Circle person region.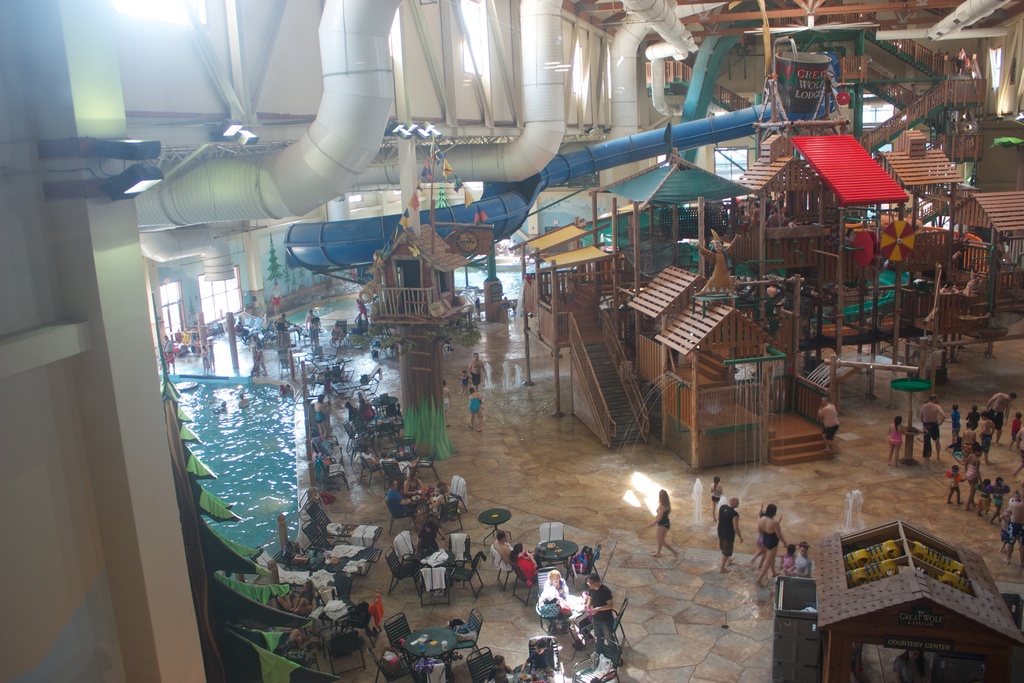
Region: locate(458, 366, 471, 396).
